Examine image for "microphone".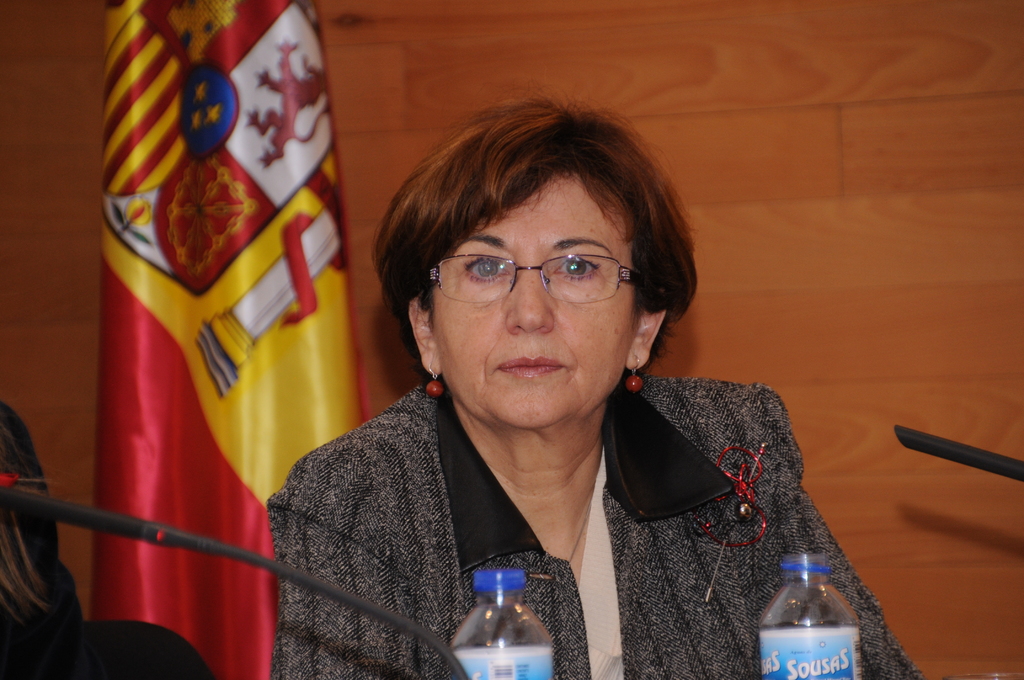
Examination result: BBox(892, 423, 1023, 482).
